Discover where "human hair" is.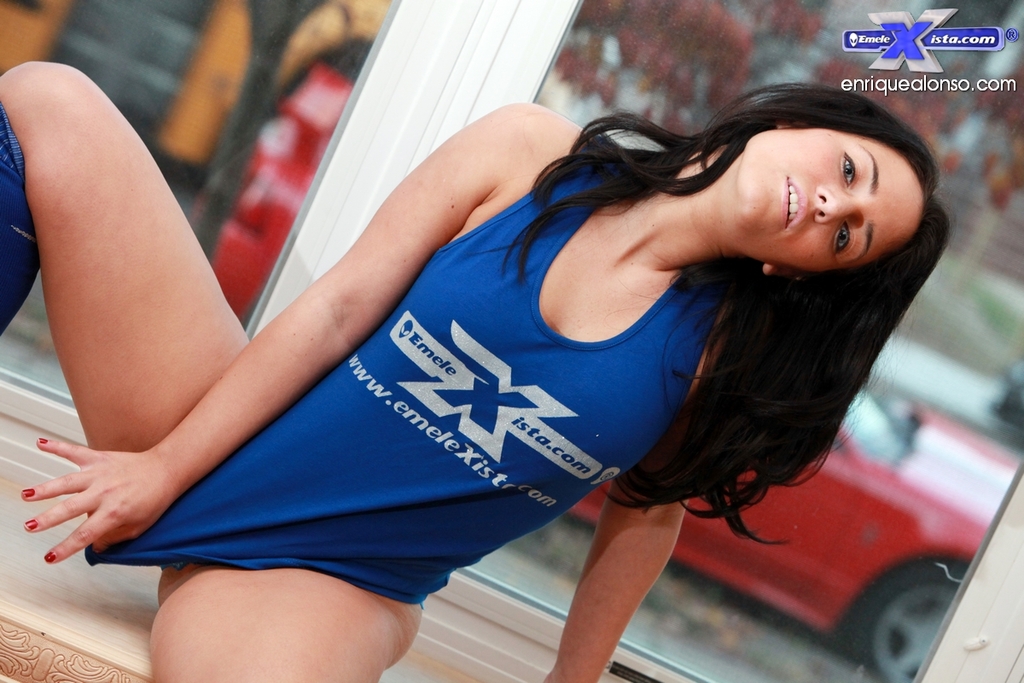
Discovered at [x1=557, y1=95, x2=918, y2=482].
